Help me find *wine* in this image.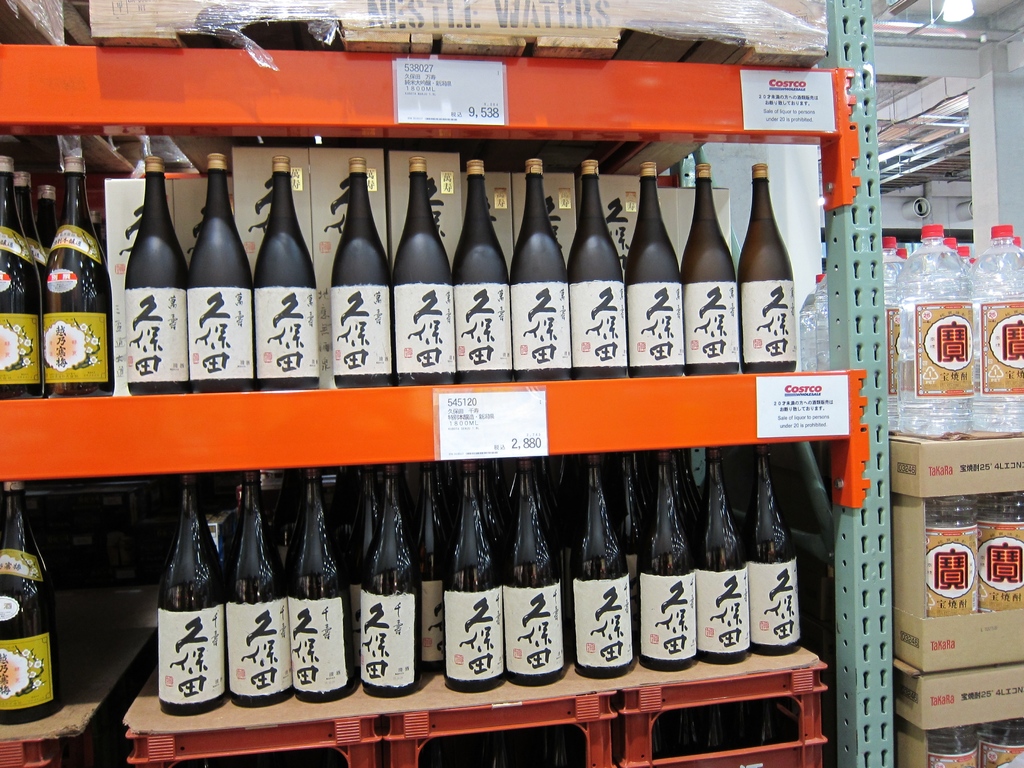
Found it: (left=511, top=156, right=567, bottom=382).
